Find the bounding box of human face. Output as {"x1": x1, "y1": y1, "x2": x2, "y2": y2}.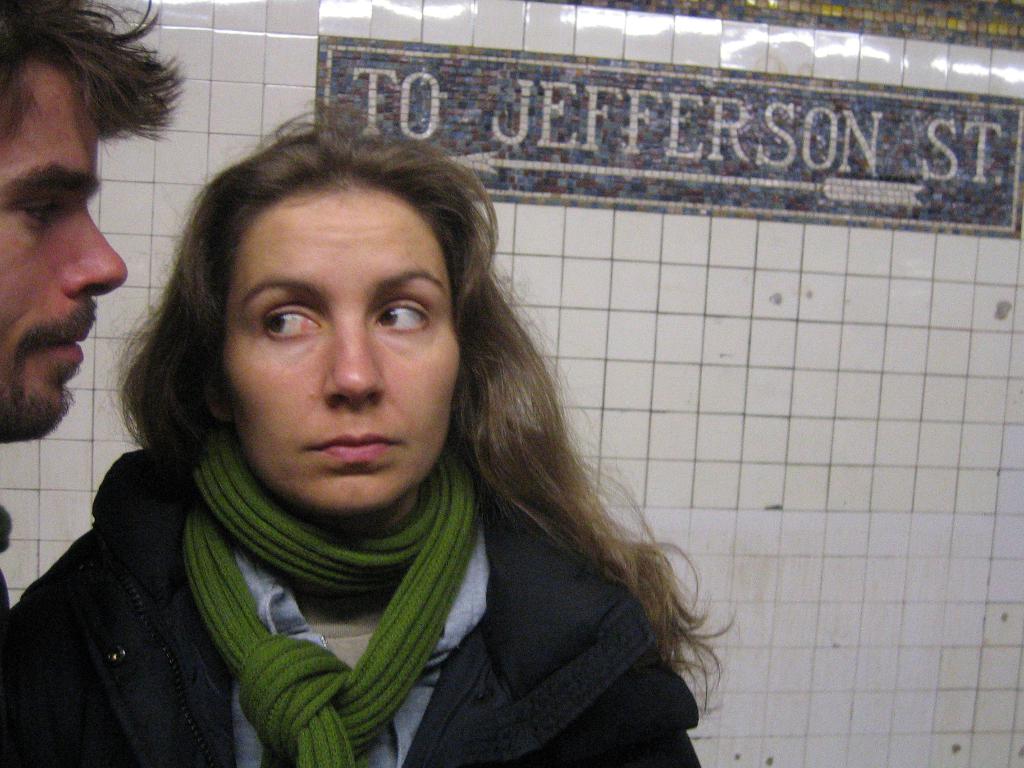
{"x1": 0, "y1": 65, "x2": 128, "y2": 443}.
